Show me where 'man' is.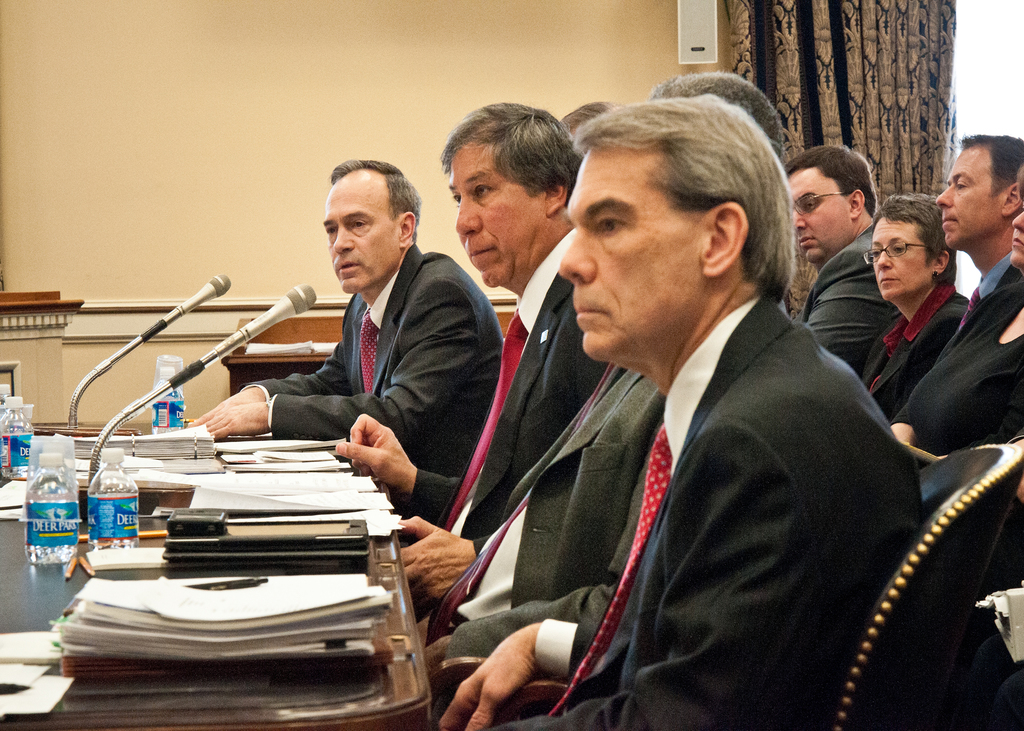
'man' is at box(333, 92, 619, 562).
